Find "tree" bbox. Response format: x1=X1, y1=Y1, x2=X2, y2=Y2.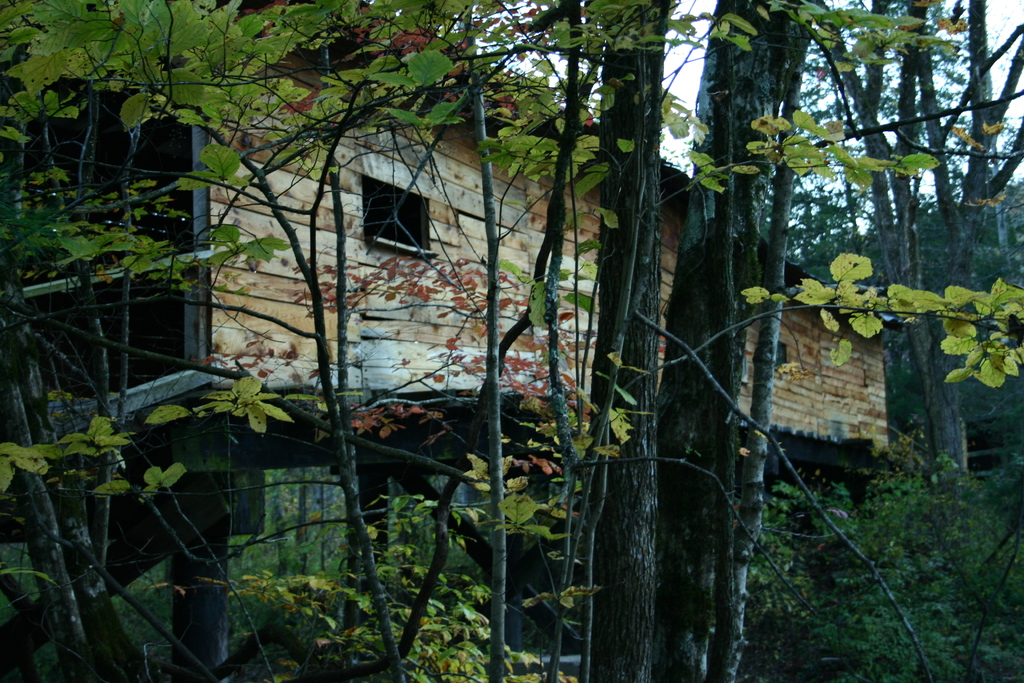
x1=664, y1=0, x2=895, y2=682.
